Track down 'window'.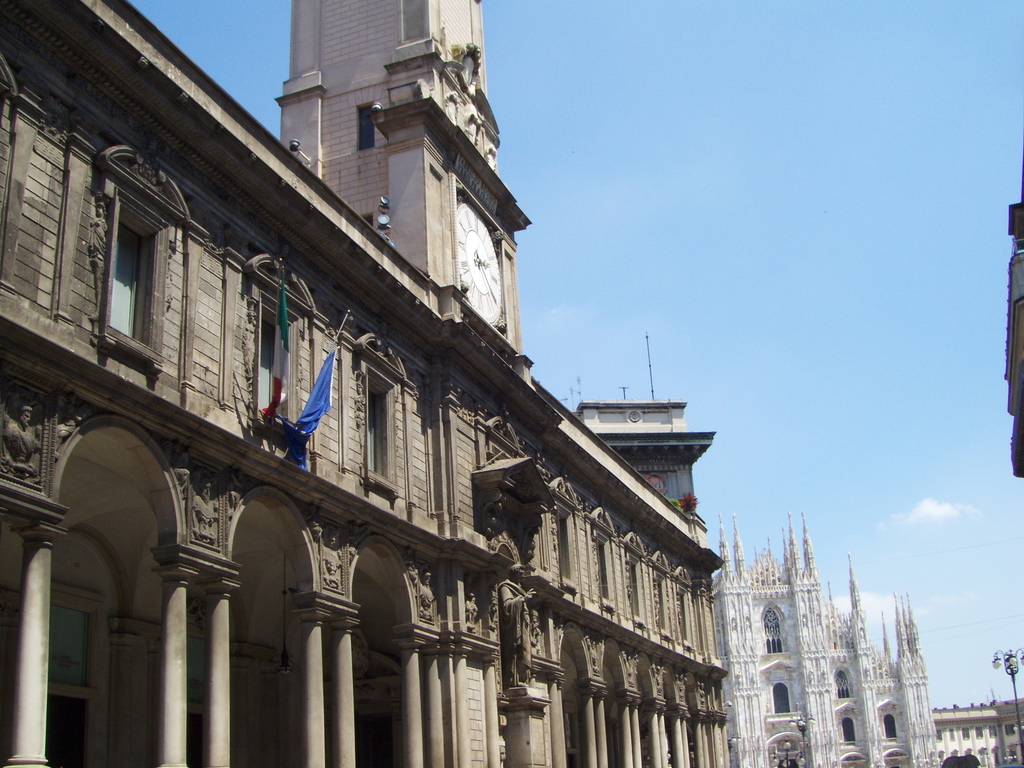
Tracked to bbox=[588, 497, 625, 631].
